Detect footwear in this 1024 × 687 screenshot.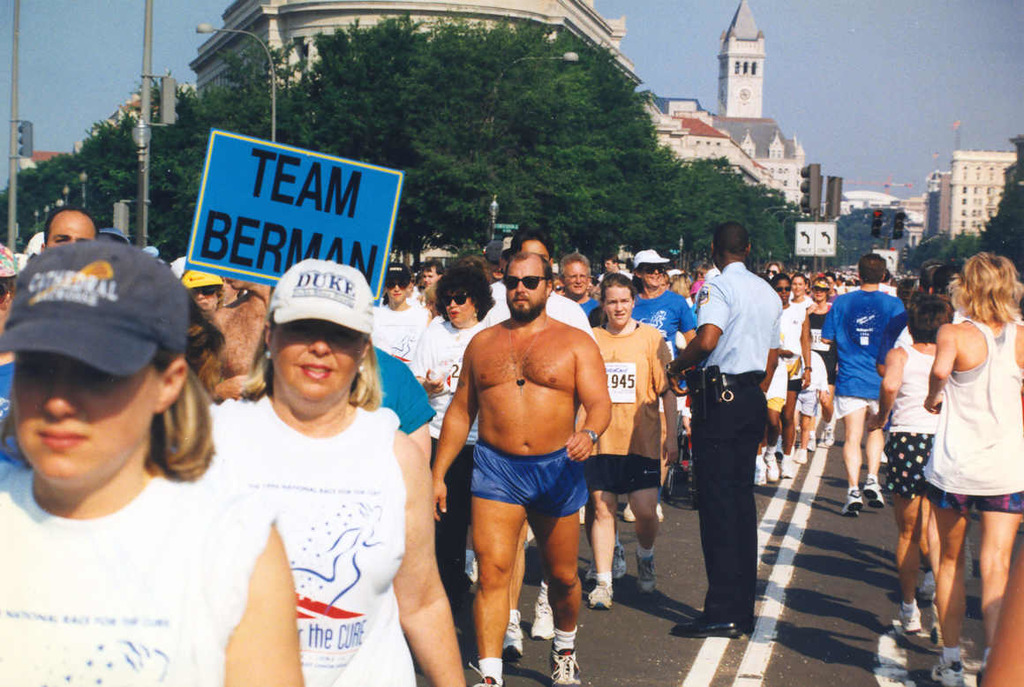
Detection: 533/578/556/641.
